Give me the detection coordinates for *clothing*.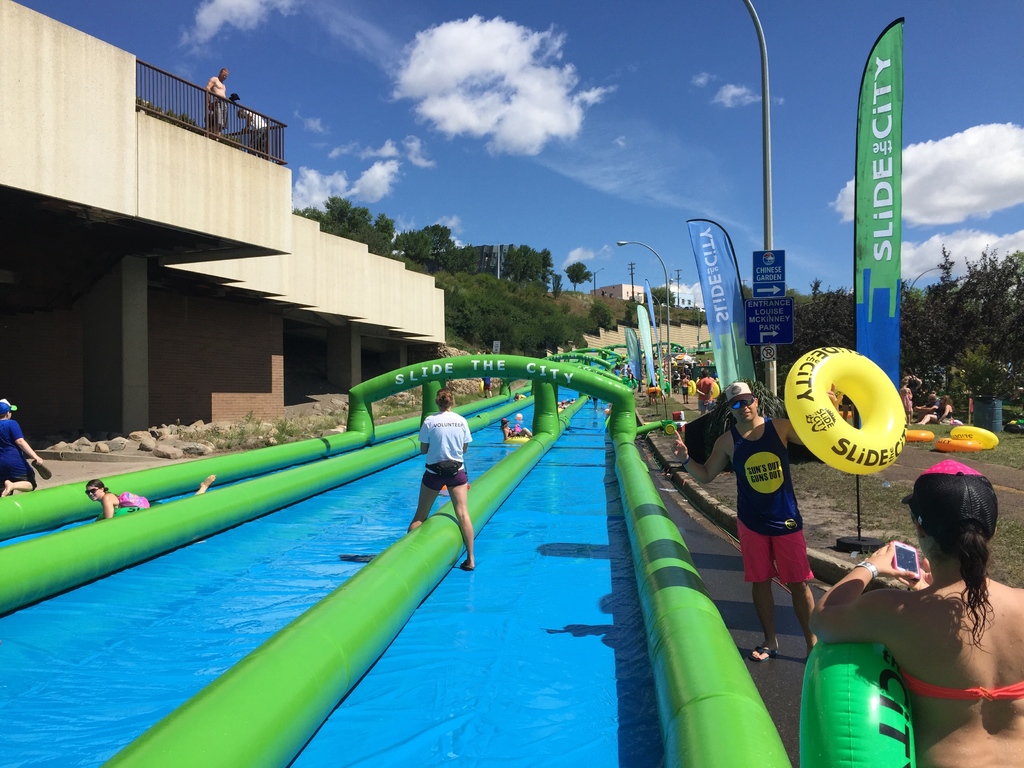
bbox=[904, 375, 919, 406].
